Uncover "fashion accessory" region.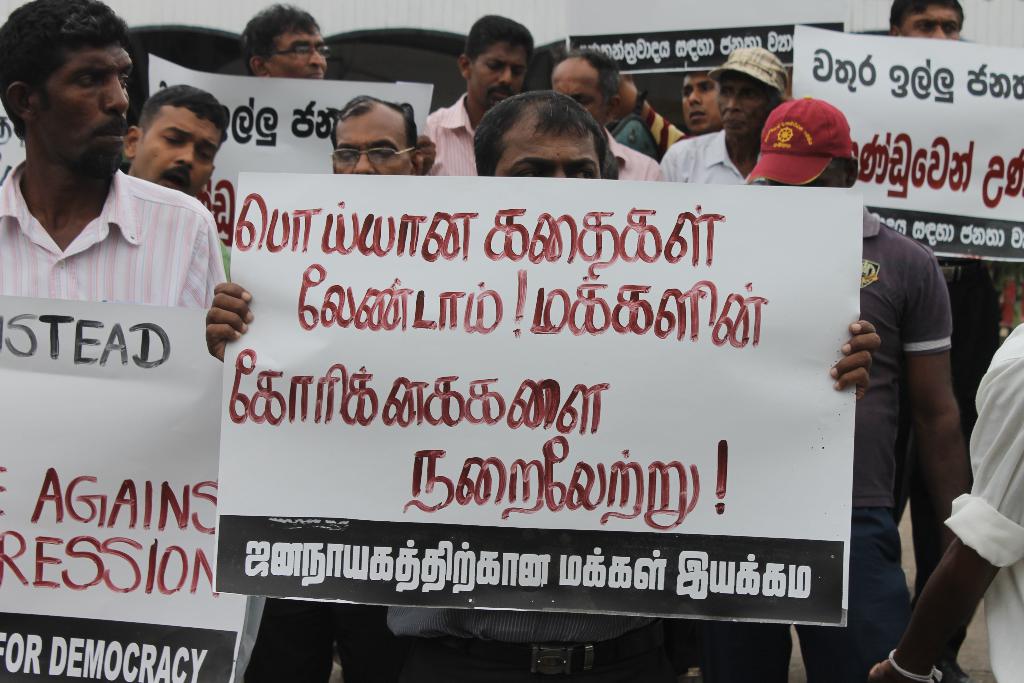
Uncovered: bbox(712, 37, 790, 99).
